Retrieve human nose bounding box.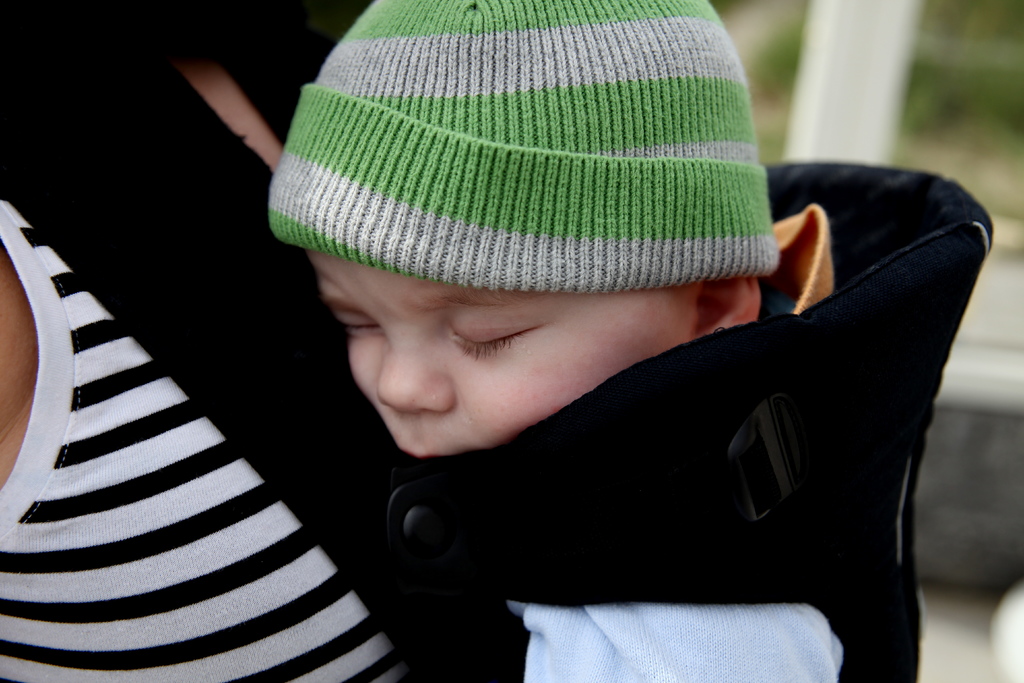
Bounding box: (x1=374, y1=318, x2=452, y2=414).
